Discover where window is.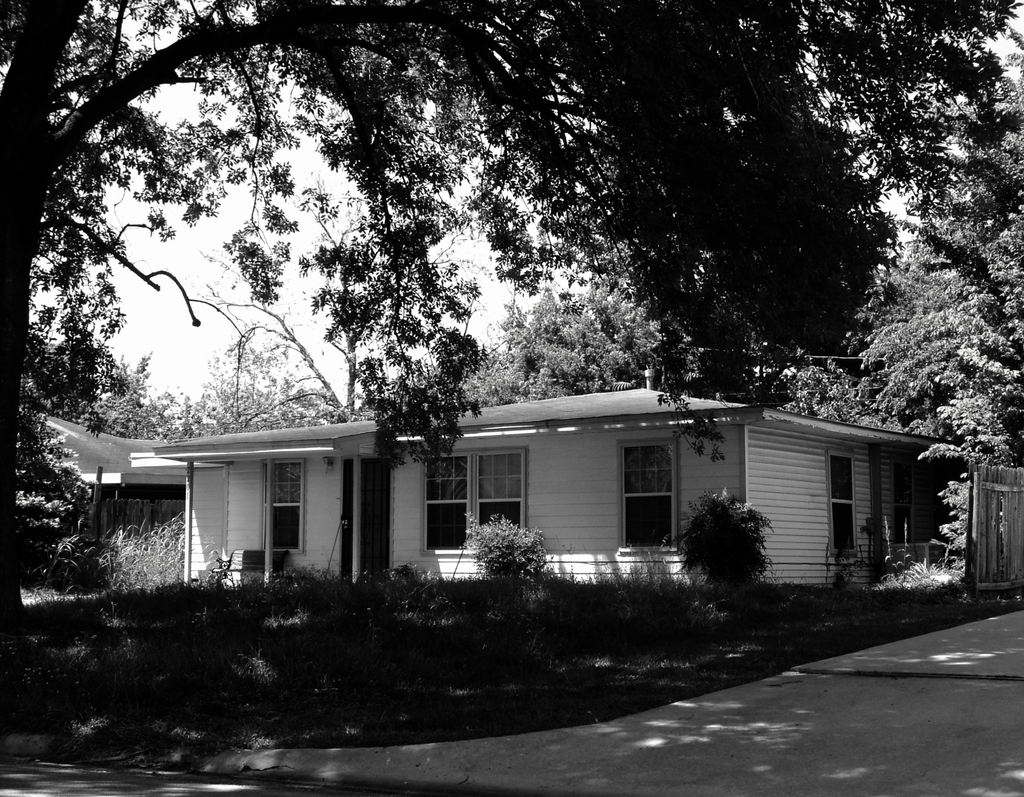
Discovered at box(424, 454, 461, 561).
